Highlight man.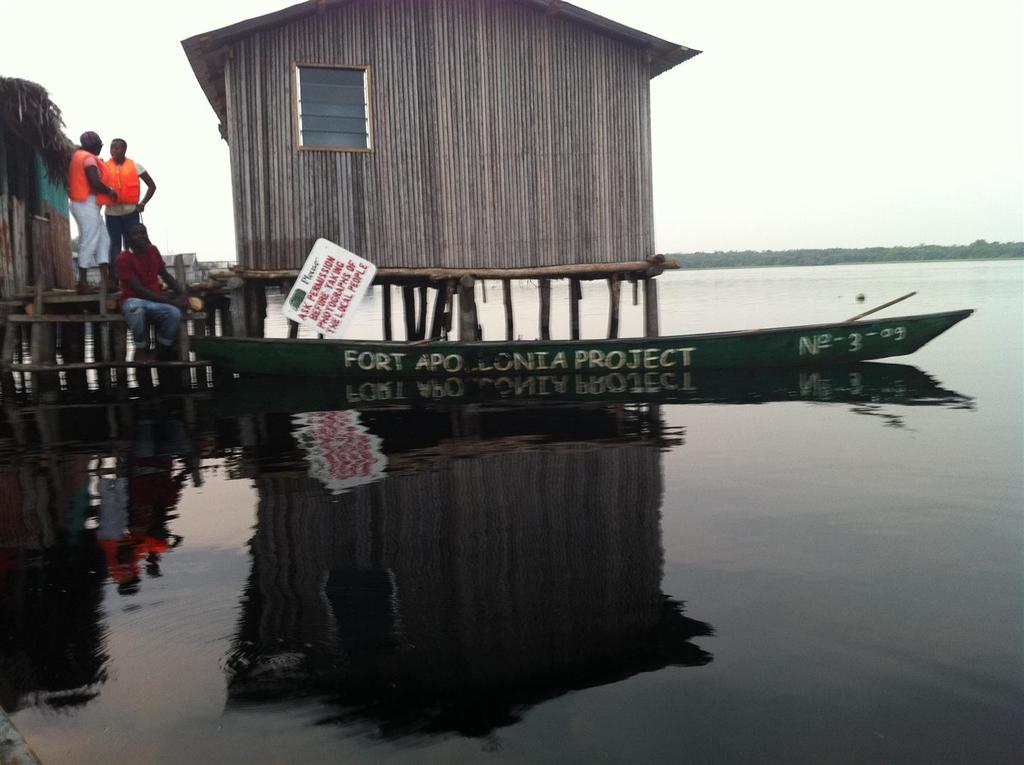
Highlighted region: (69, 123, 115, 290).
